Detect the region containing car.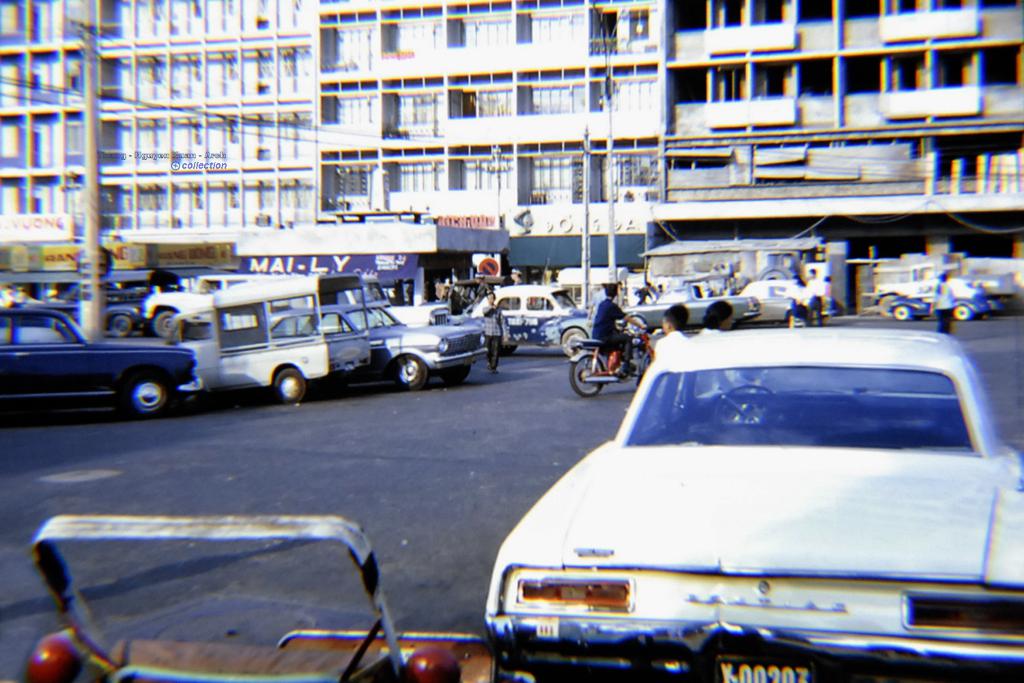
left=622, top=283, right=767, bottom=336.
